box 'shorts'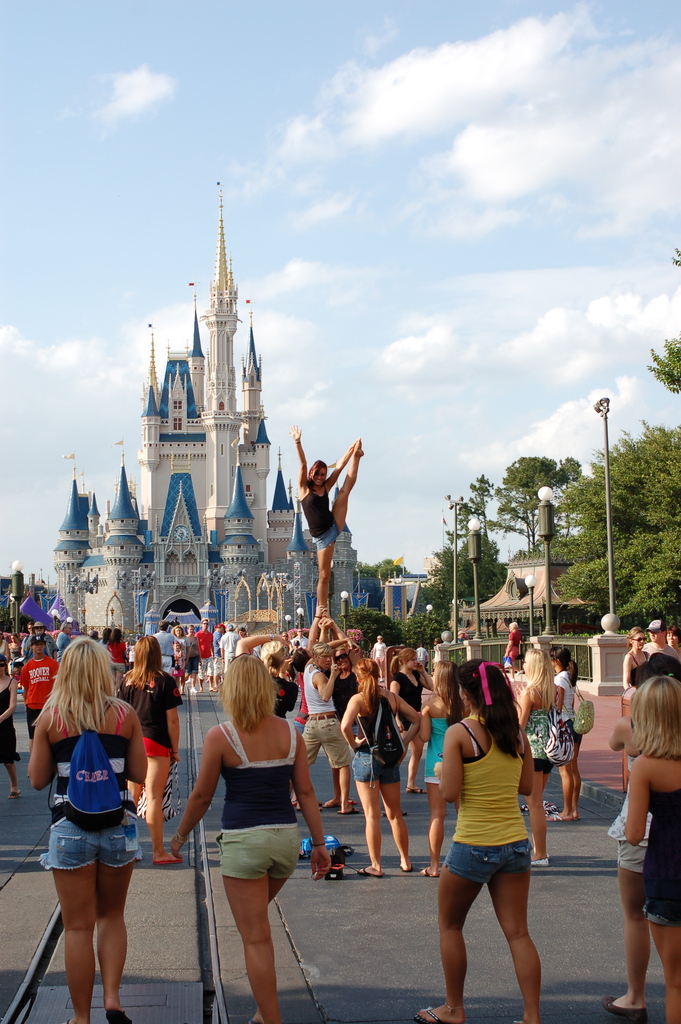
BBox(189, 659, 203, 672)
